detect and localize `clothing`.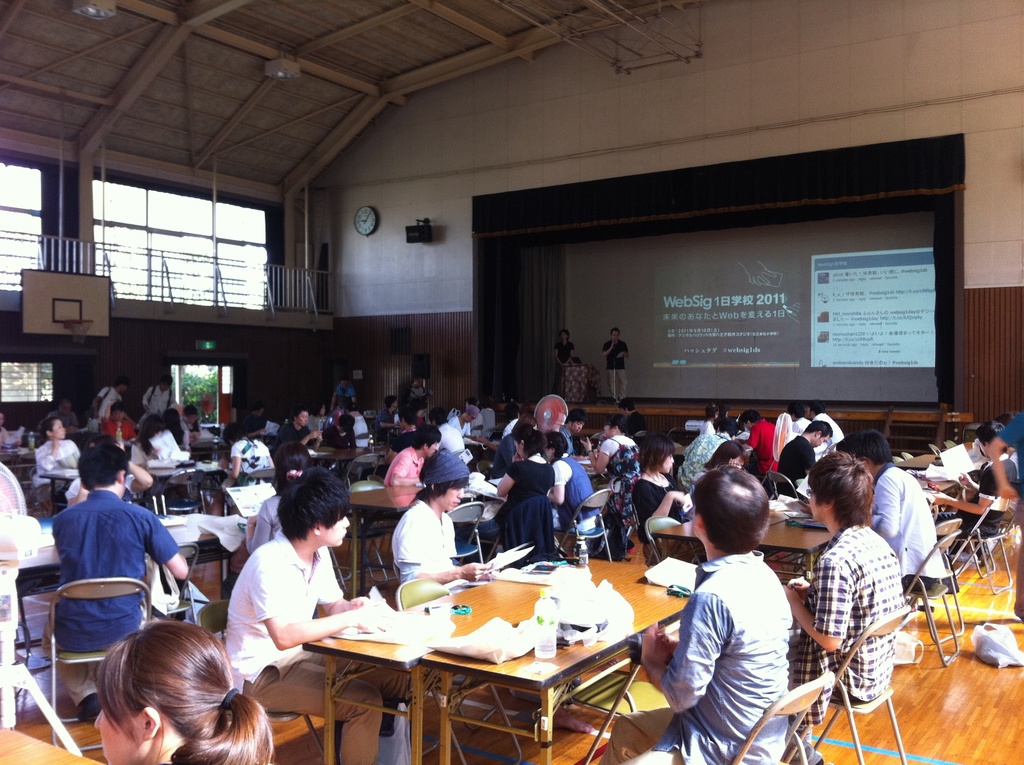
Localized at 325 422 357 451.
